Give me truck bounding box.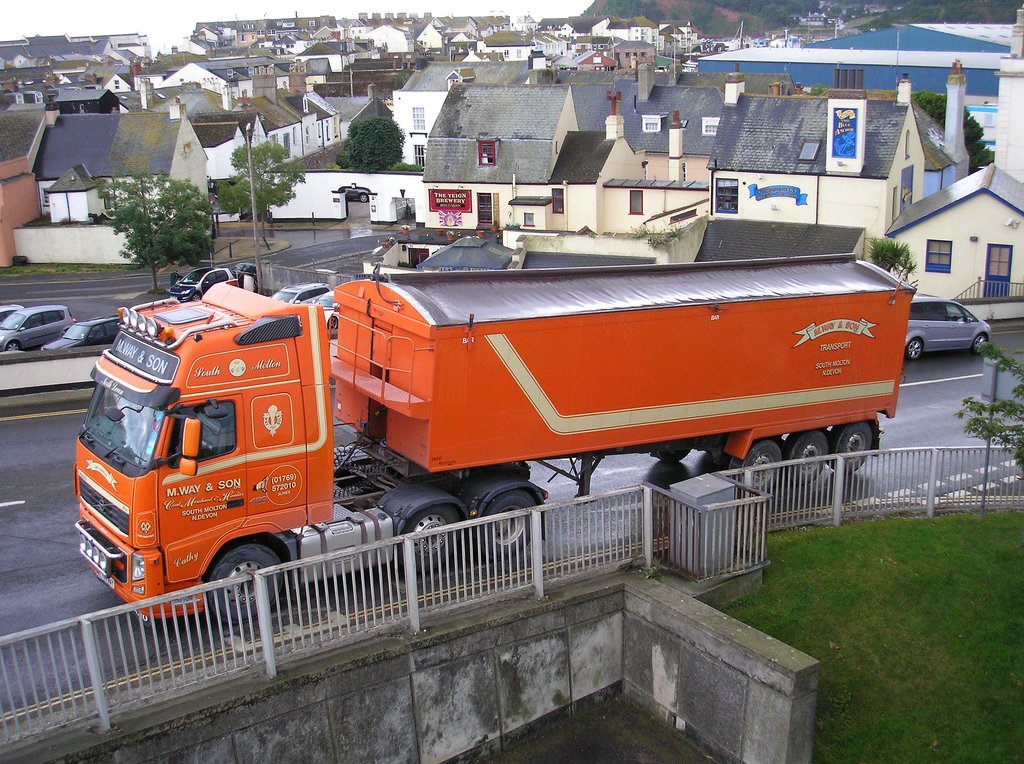
locate(74, 216, 951, 605).
